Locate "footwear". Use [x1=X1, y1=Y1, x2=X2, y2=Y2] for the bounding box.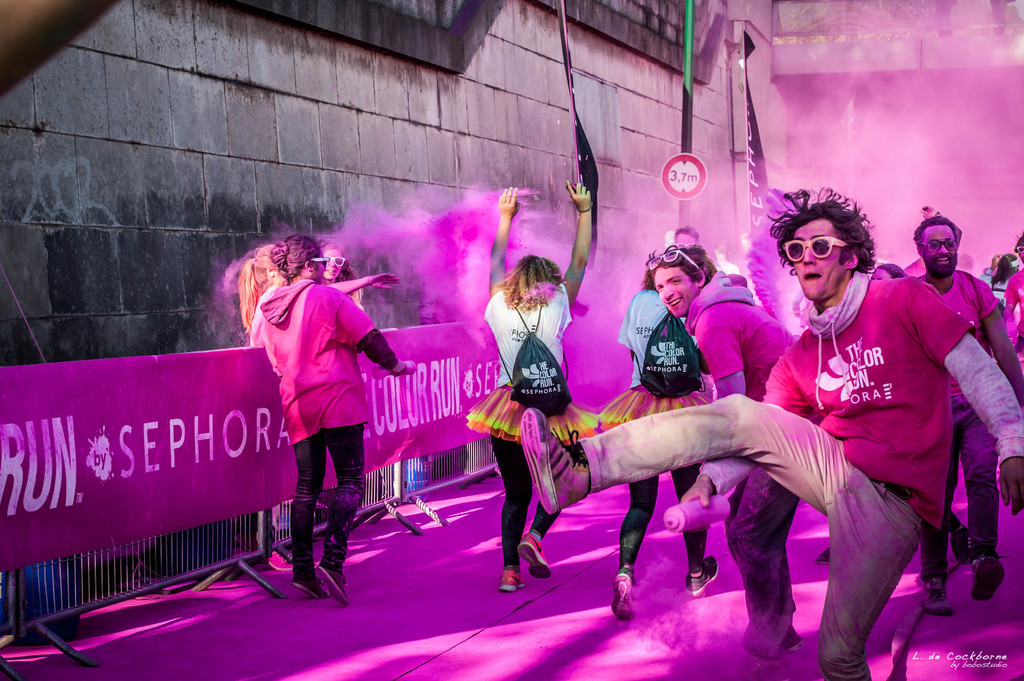
[x1=950, y1=526, x2=1002, y2=559].
